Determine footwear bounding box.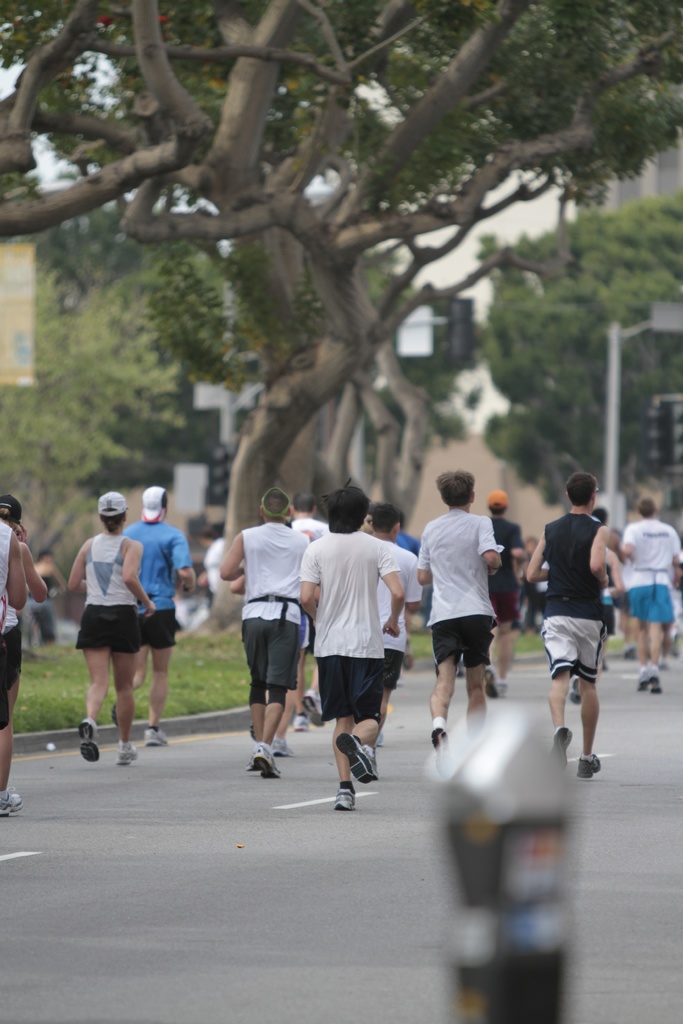
Determined: bbox=(0, 791, 22, 817).
